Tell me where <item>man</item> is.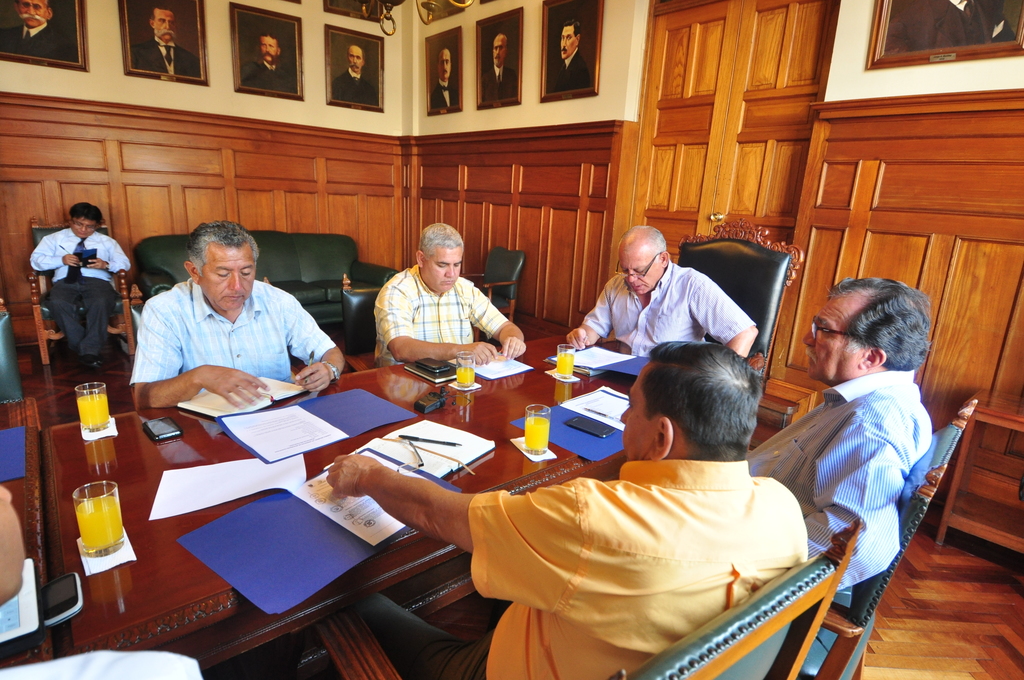
<item>man</item> is at <region>548, 19, 589, 89</region>.
